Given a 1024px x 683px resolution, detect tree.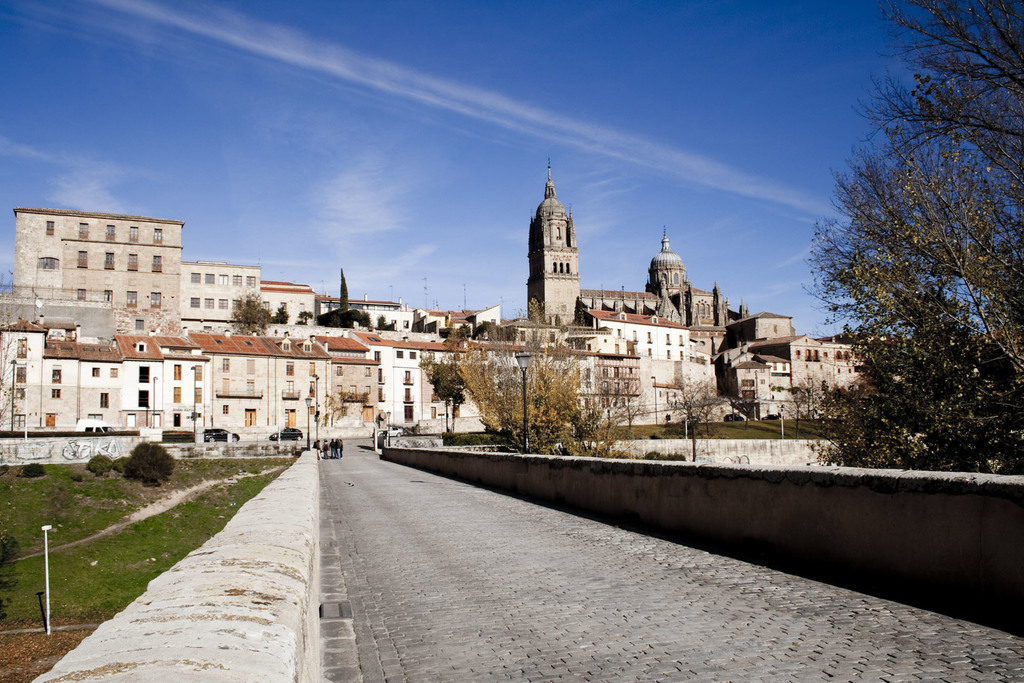
<bbox>433, 311, 630, 456</bbox>.
